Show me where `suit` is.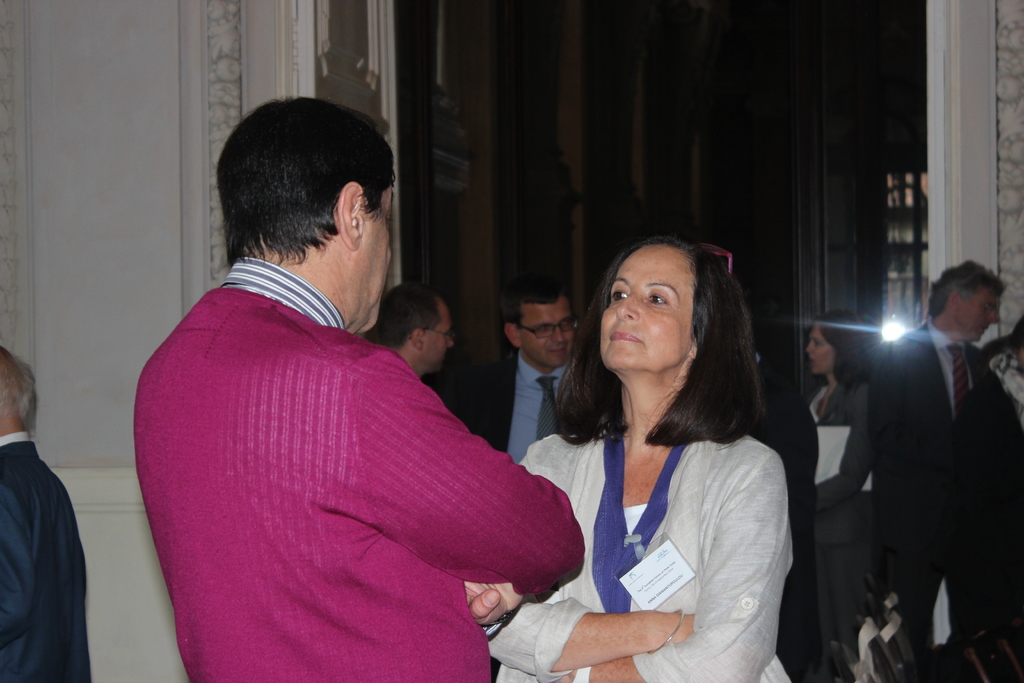
`suit` is at {"x1": 0, "y1": 430, "x2": 90, "y2": 682}.
